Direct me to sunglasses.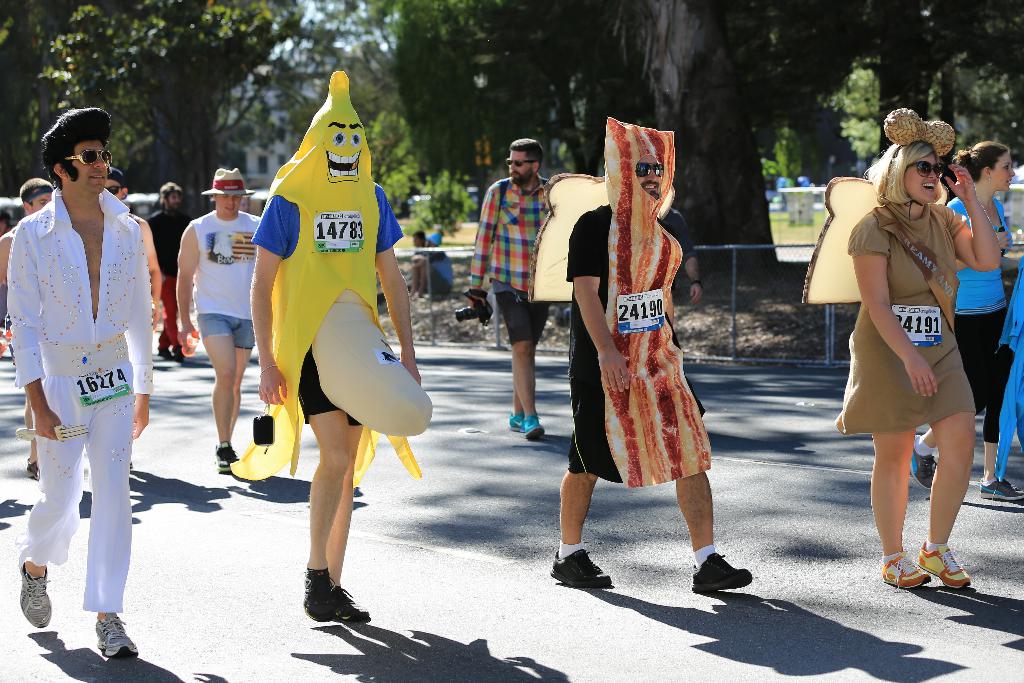
Direction: crop(105, 184, 121, 195).
